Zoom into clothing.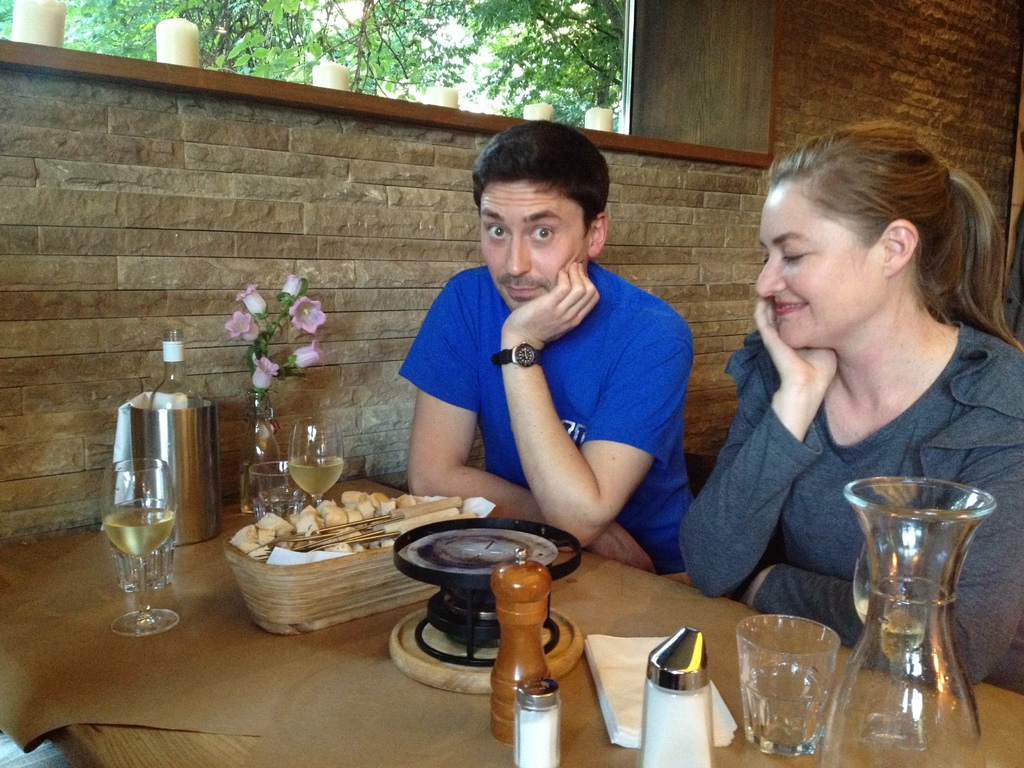
Zoom target: detection(687, 331, 1023, 684).
